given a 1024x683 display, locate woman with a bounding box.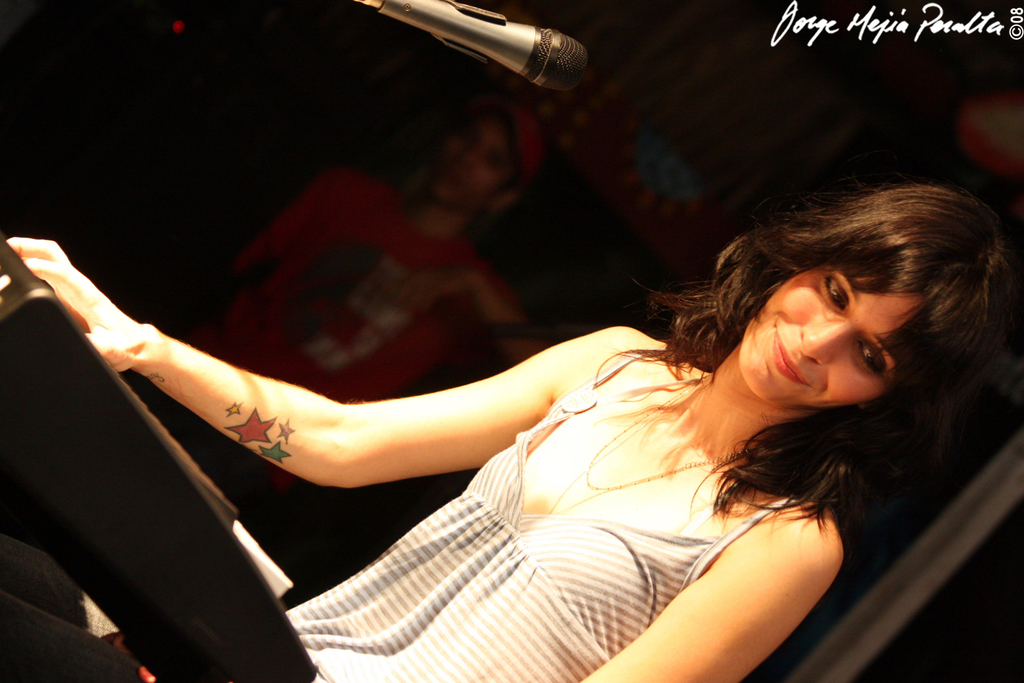
Located: BBox(110, 128, 971, 673).
